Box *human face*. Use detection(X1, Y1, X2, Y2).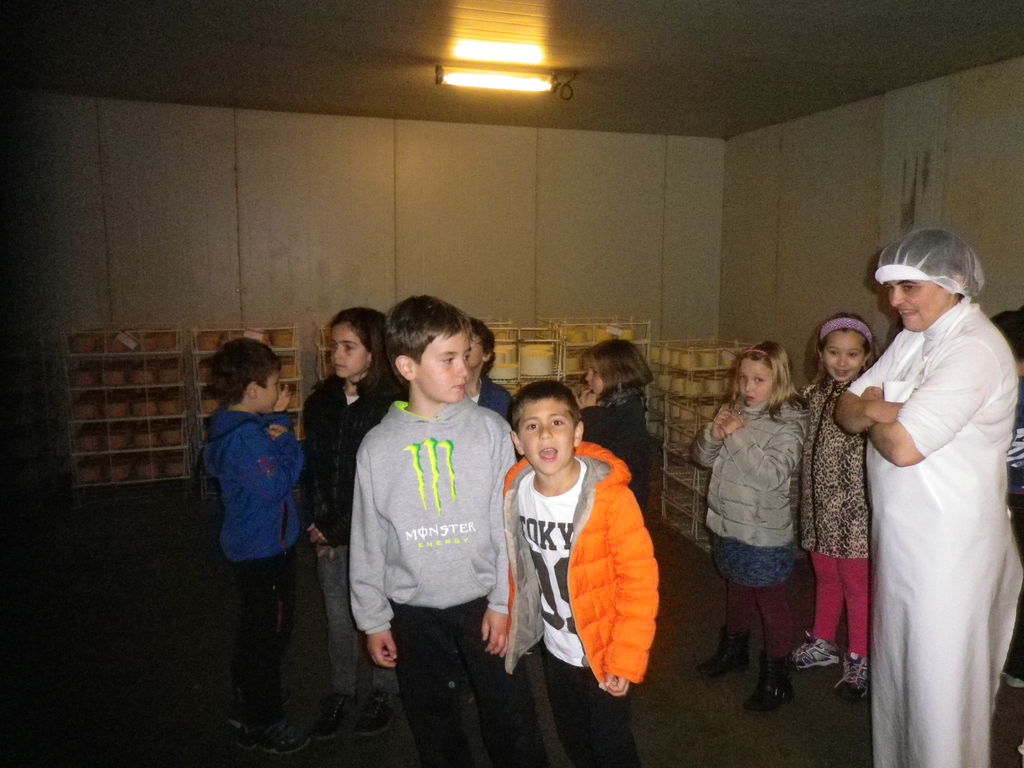
detection(257, 367, 282, 415).
